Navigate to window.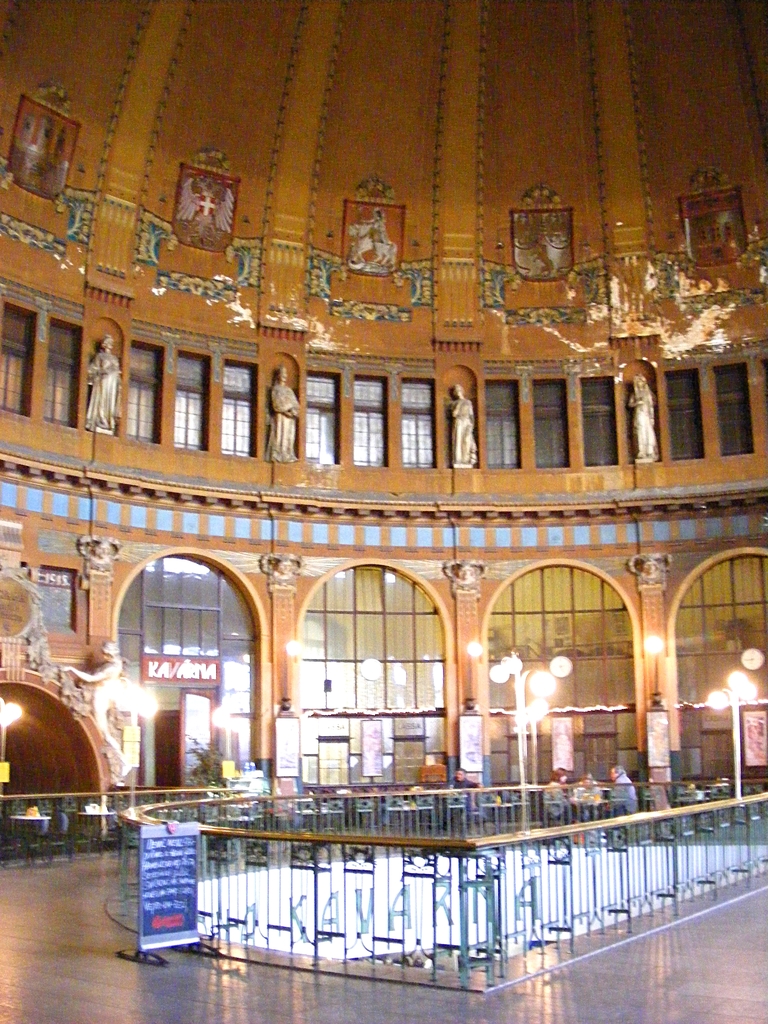
Navigation target: left=401, top=379, right=435, bottom=470.
